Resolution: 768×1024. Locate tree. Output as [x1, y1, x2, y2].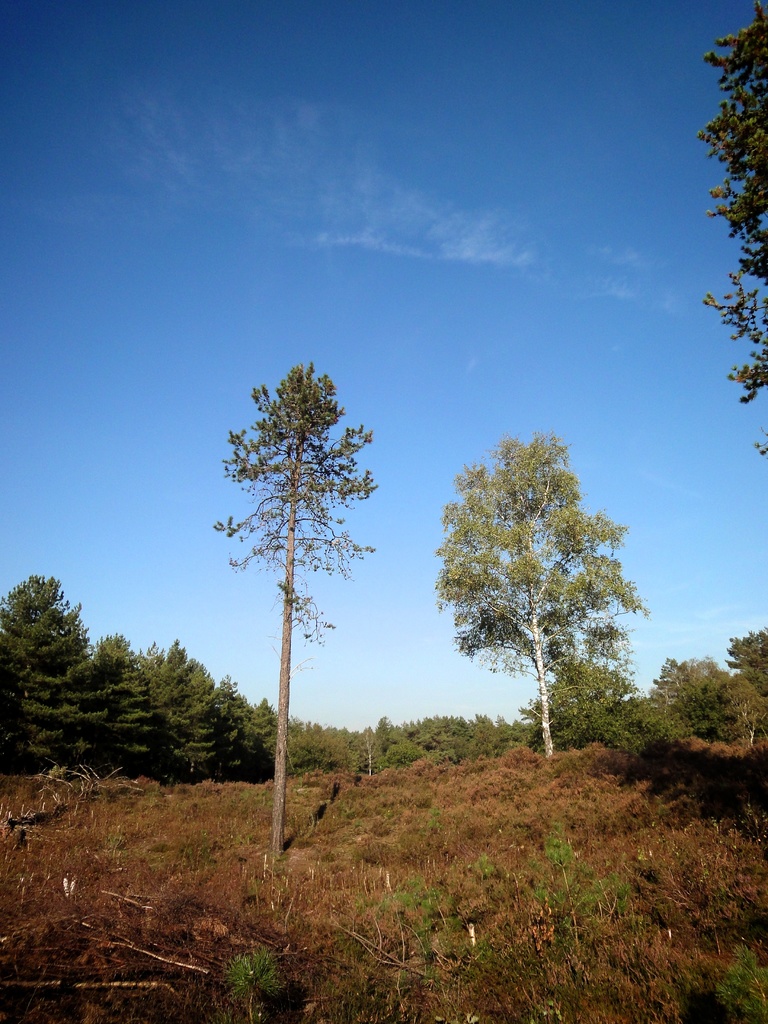
[701, 0, 767, 454].
